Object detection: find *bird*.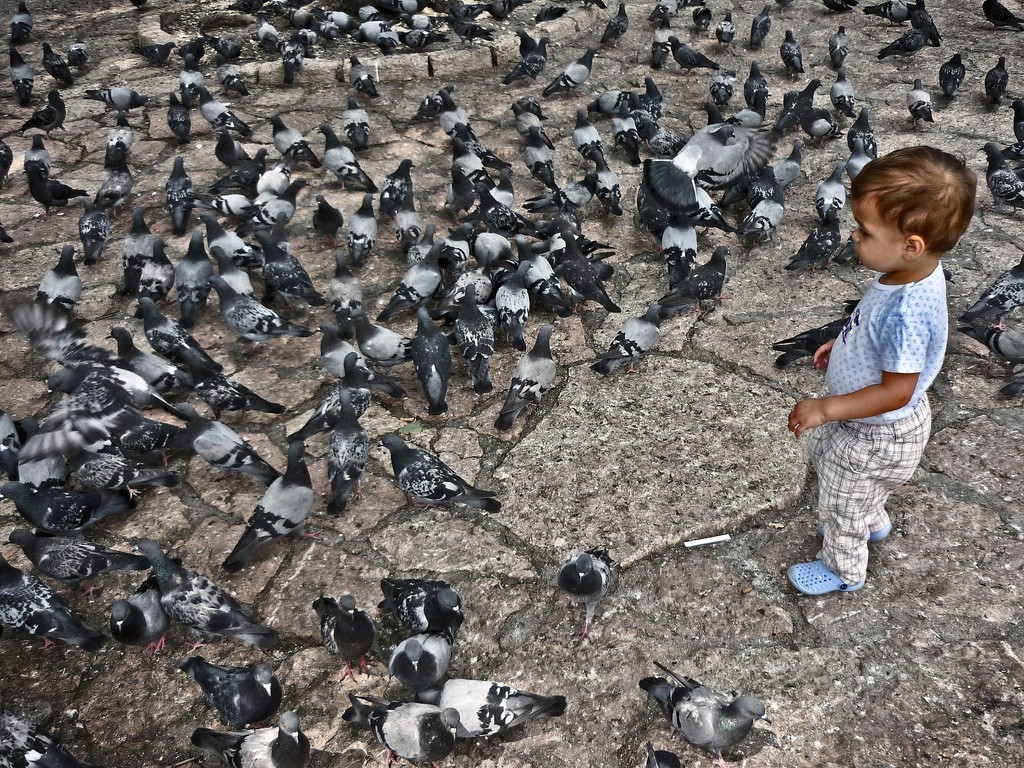
select_region(408, 680, 571, 754).
